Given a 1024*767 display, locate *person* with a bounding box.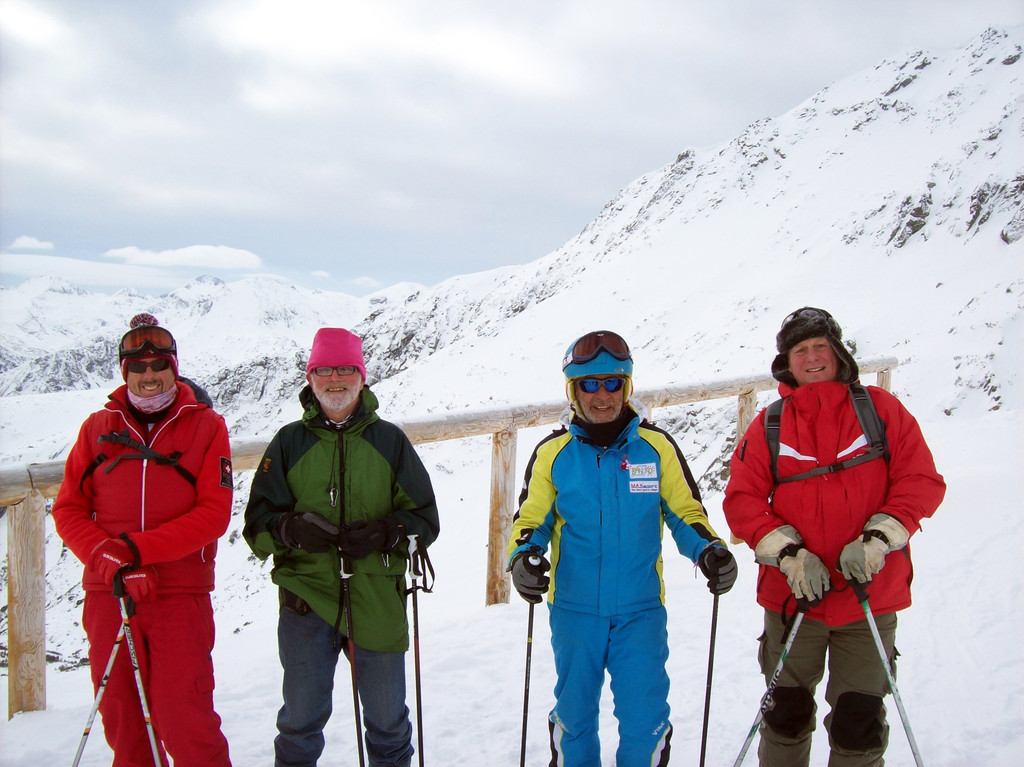
Located: (63, 283, 236, 766).
